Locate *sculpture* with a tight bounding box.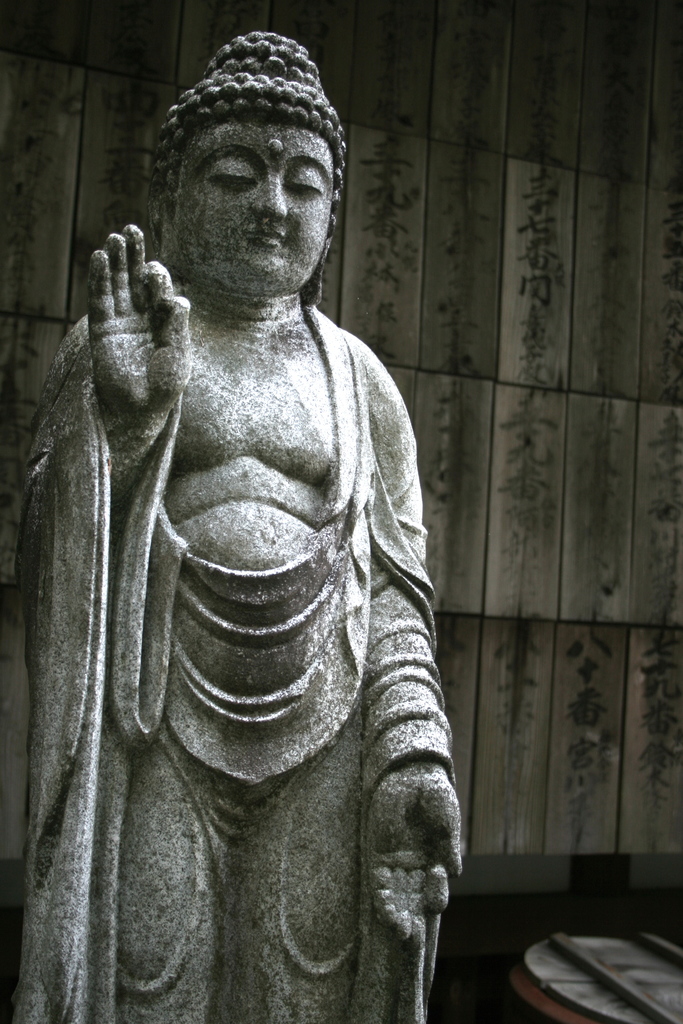
<bbox>34, 70, 480, 1012</bbox>.
